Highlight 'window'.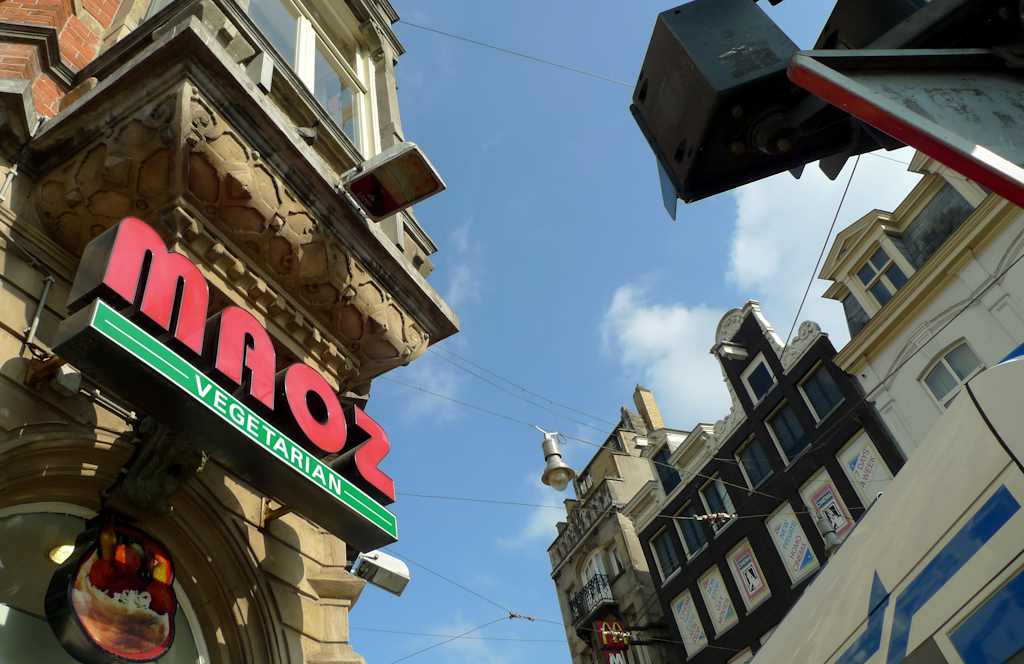
Highlighted region: [738,359,782,404].
